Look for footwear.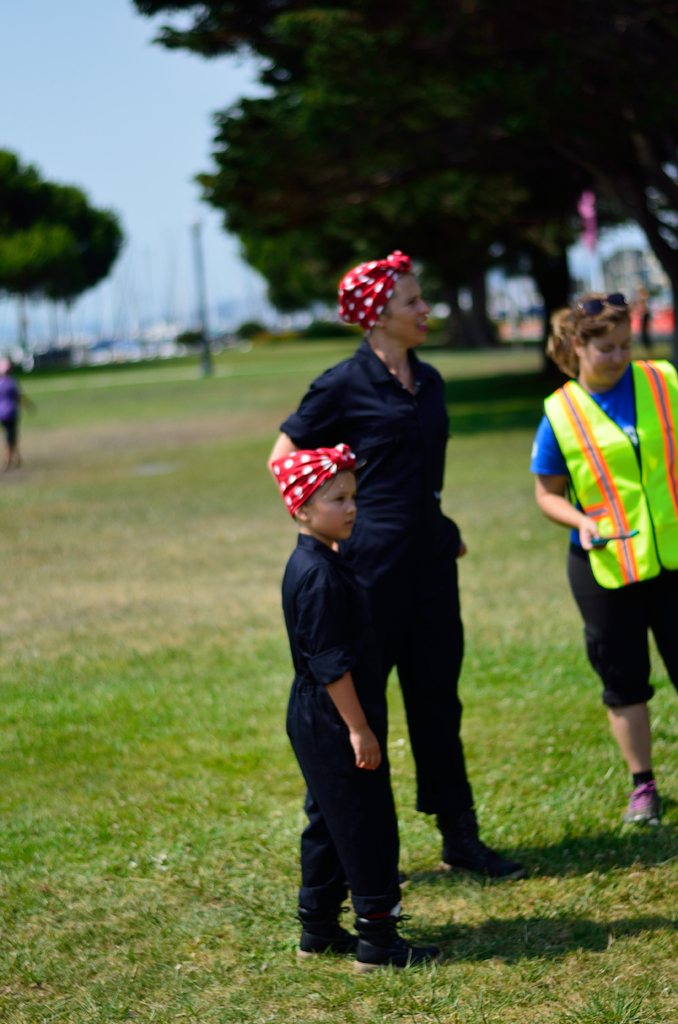
Found: 439,799,540,895.
